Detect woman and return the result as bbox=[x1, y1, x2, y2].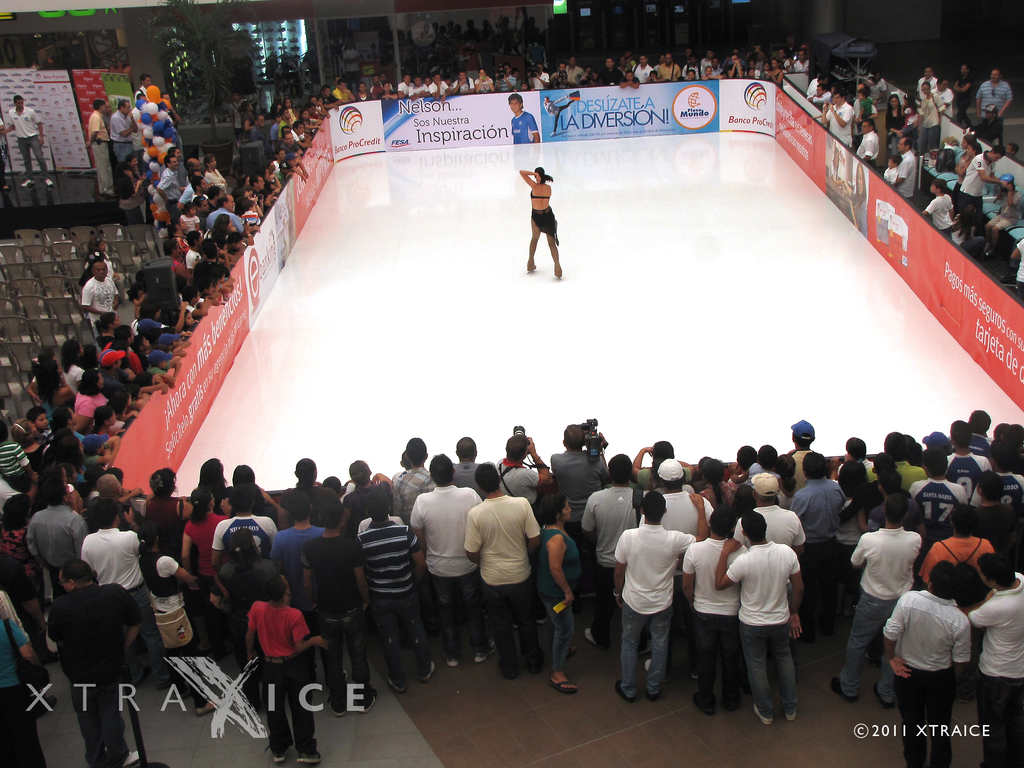
bbox=[98, 314, 120, 348].
